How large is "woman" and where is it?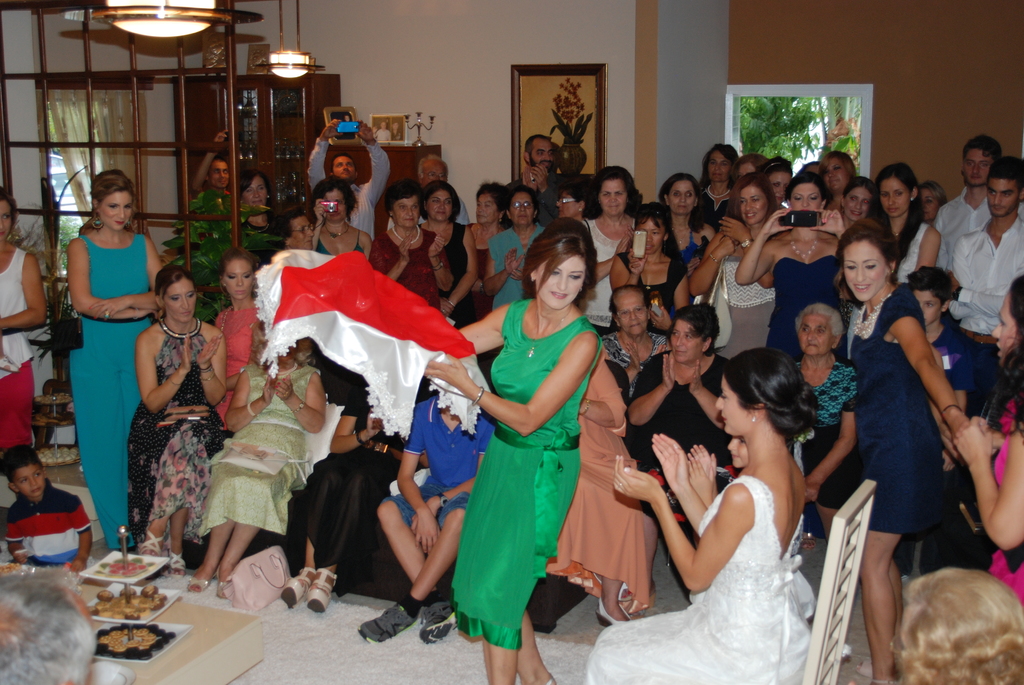
Bounding box: pyautogui.locateOnScreen(596, 281, 673, 387).
